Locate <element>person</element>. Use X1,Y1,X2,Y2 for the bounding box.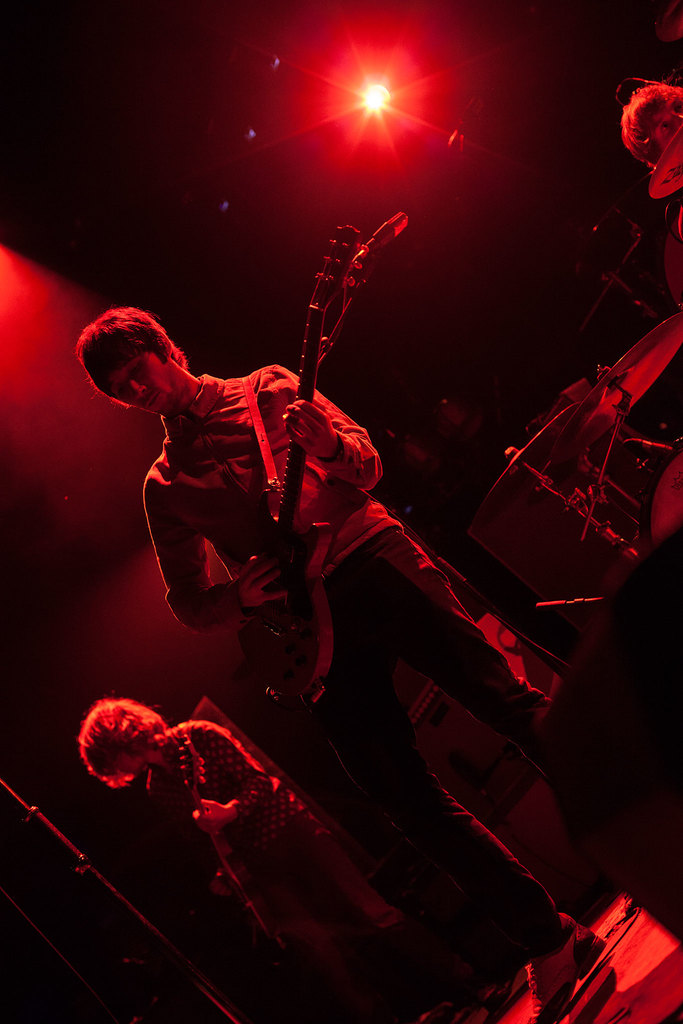
72,698,471,1023.
